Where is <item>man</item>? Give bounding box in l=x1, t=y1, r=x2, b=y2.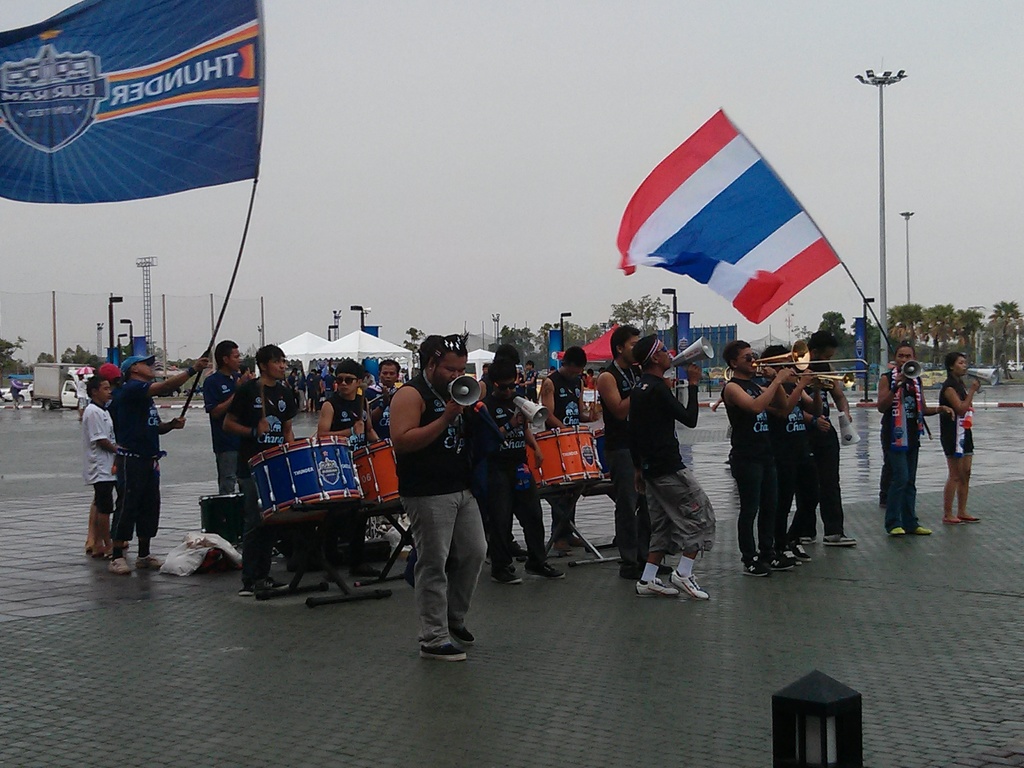
l=74, t=377, r=124, b=561.
